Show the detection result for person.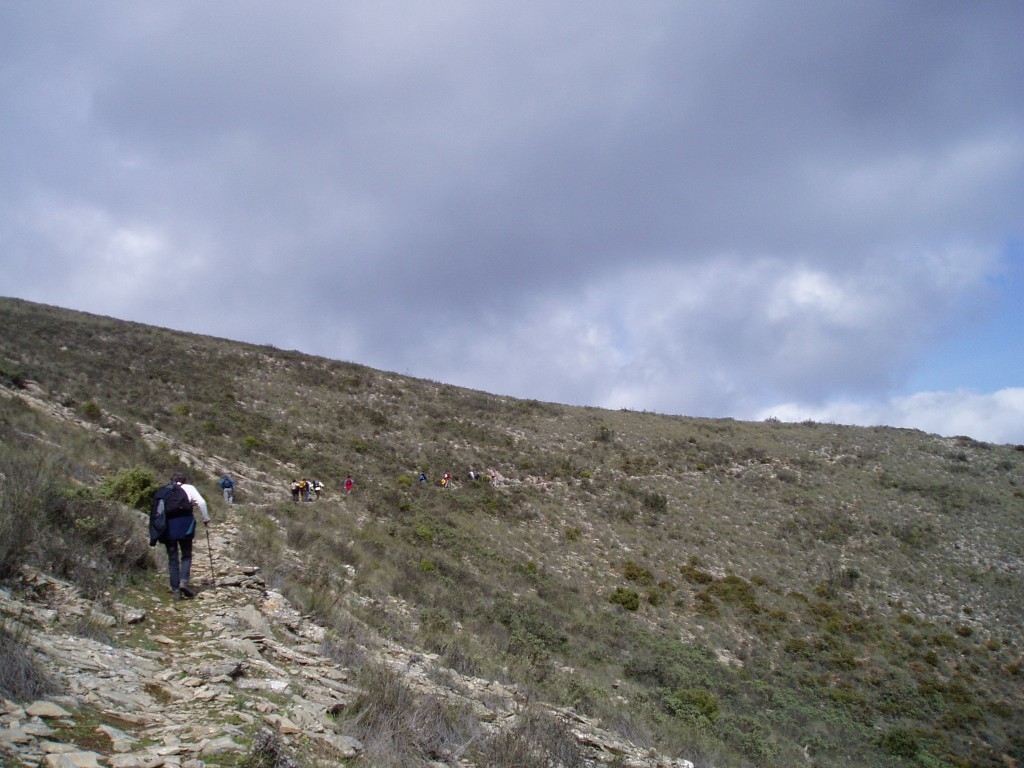
x1=288, y1=482, x2=301, y2=500.
